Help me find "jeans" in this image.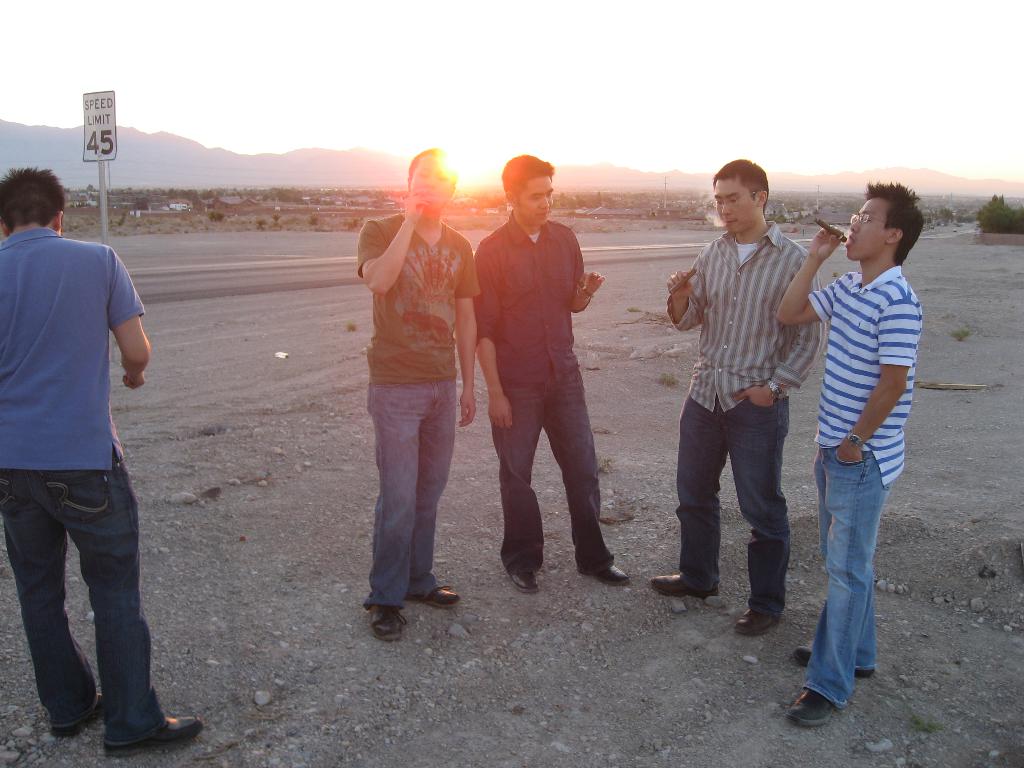
Found it: (left=491, top=364, right=609, bottom=568).
